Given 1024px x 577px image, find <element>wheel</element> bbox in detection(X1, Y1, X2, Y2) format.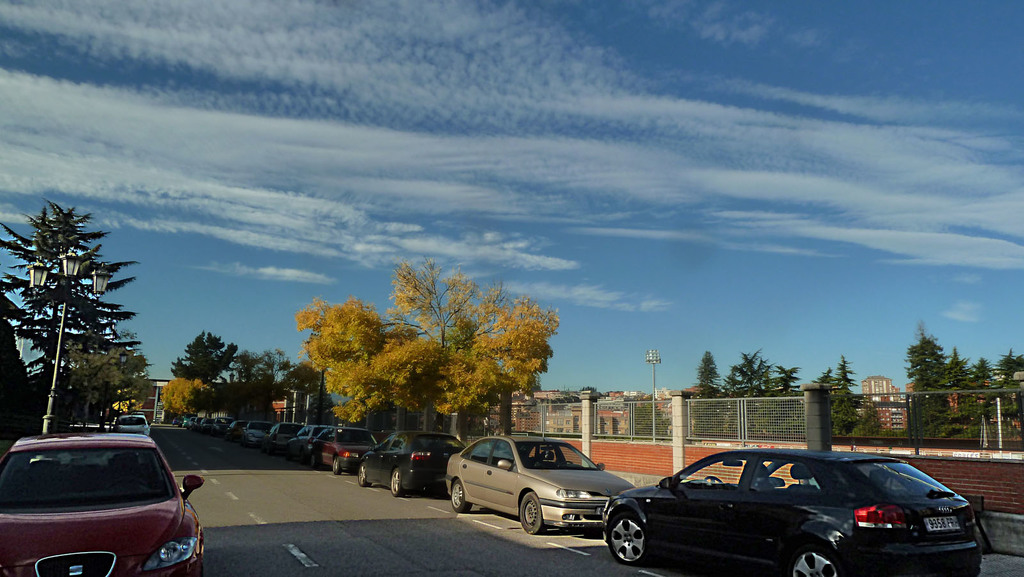
detection(783, 544, 842, 576).
